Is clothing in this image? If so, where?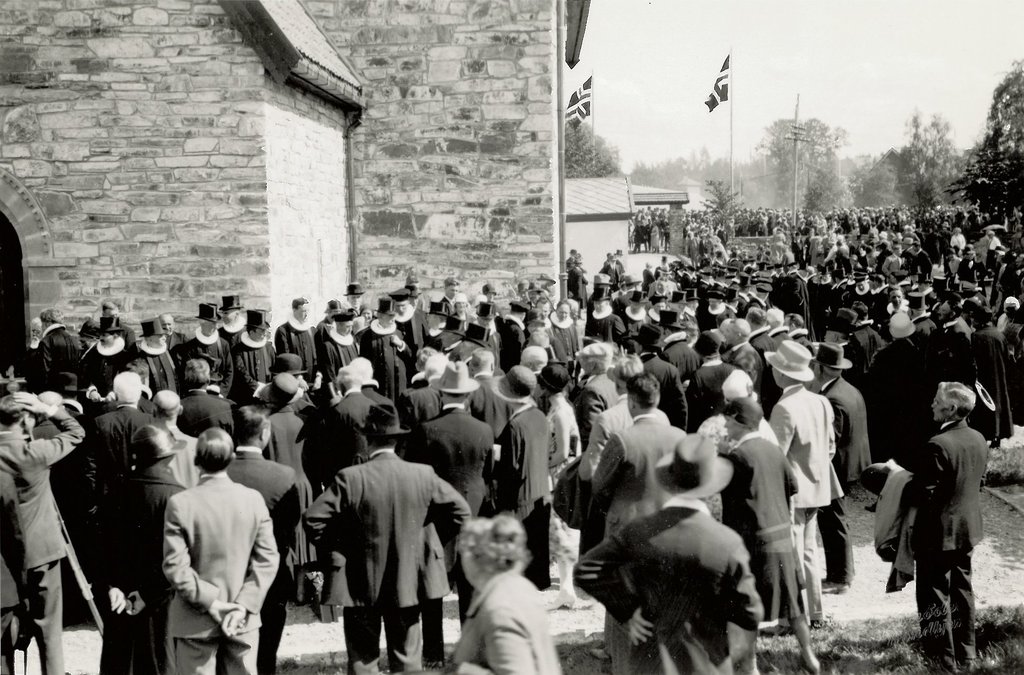
Yes, at [0,429,84,674].
